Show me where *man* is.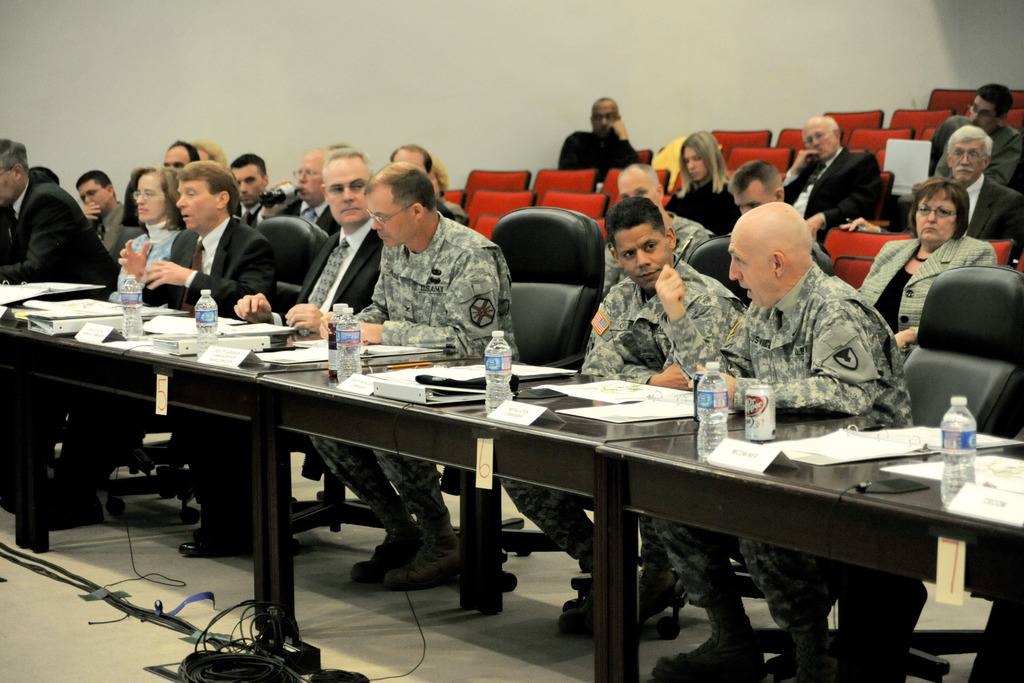
*man* is at crop(493, 197, 746, 636).
